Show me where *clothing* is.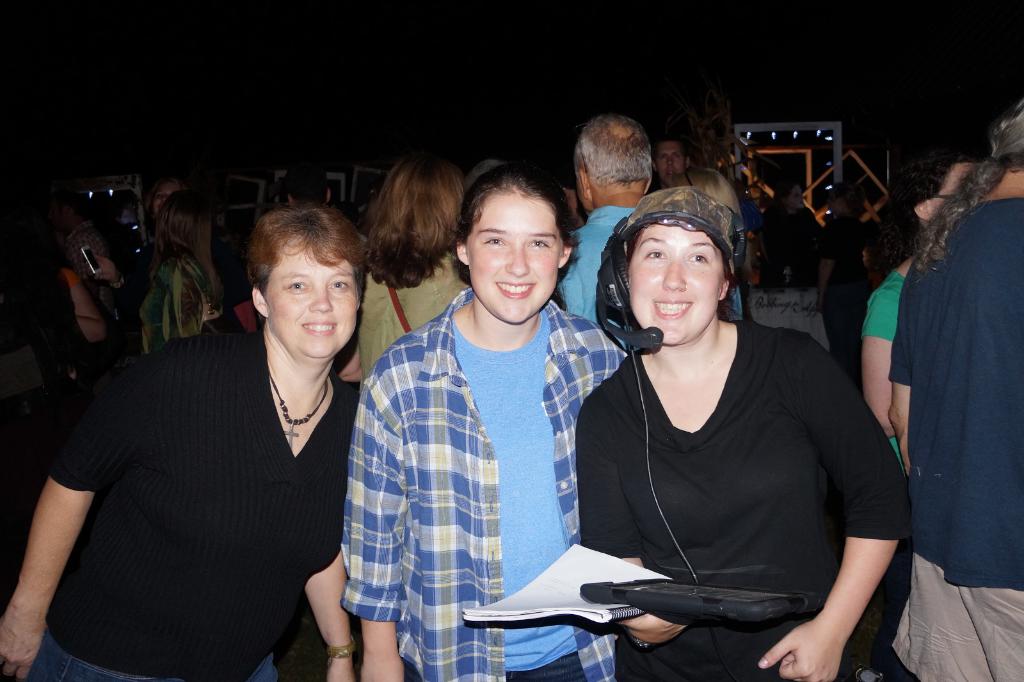
*clothing* is at 18,316,364,681.
